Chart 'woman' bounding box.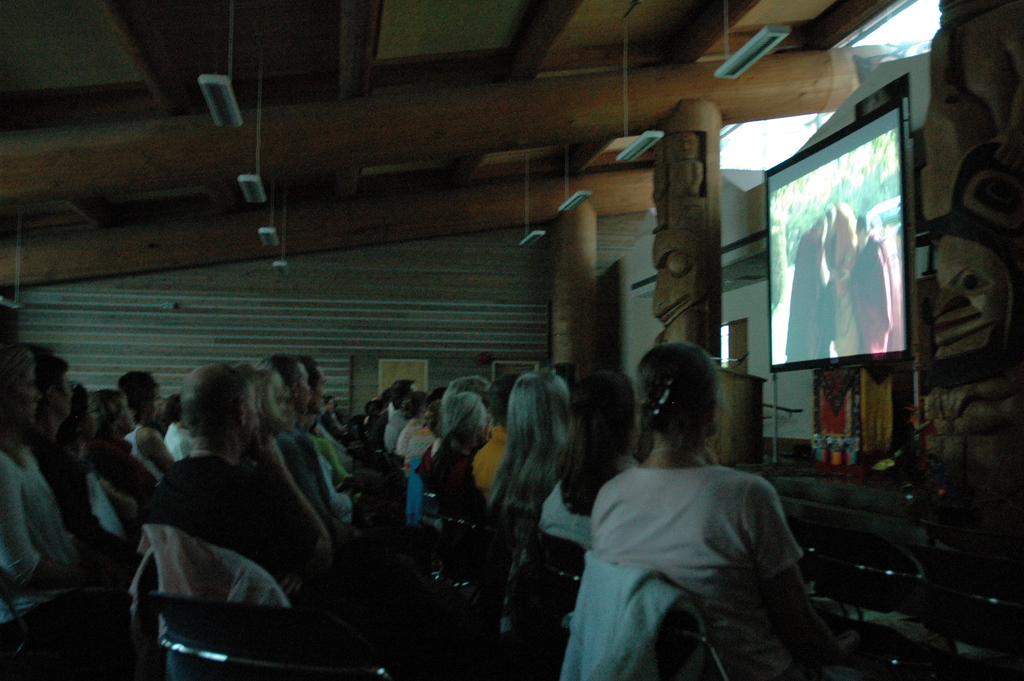
Charted: [x1=129, y1=372, x2=176, y2=472].
